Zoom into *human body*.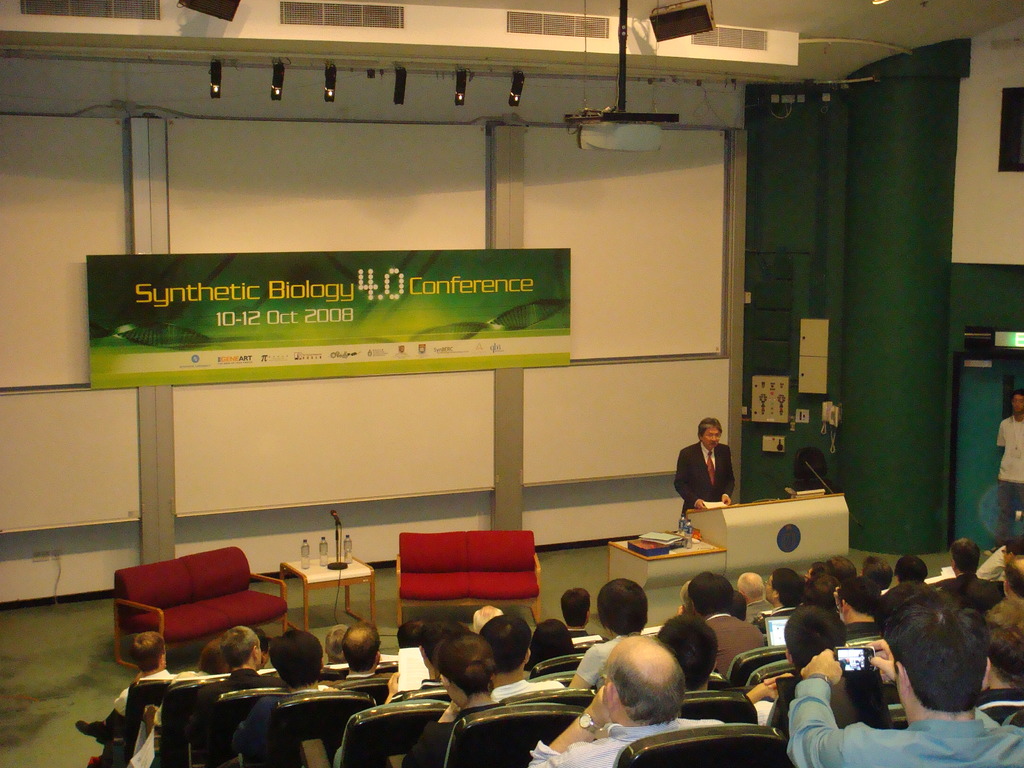
Zoom target: bbox=(179, 666, 285, 767).
